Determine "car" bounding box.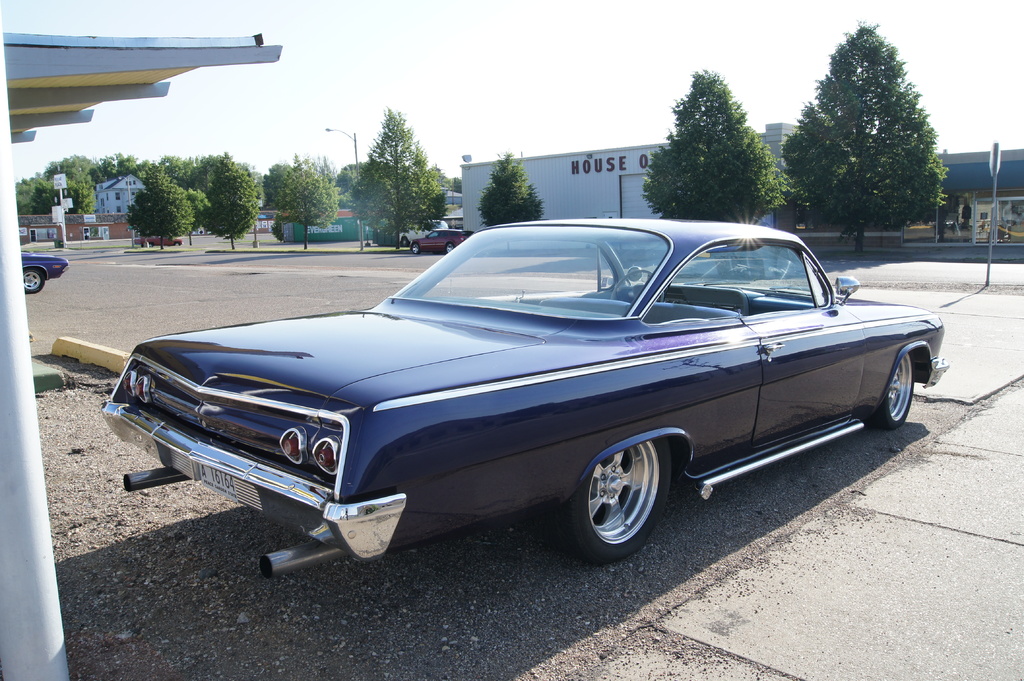
Determined: pyautogui.locateOnScreen(95, 220, 963, 580).
